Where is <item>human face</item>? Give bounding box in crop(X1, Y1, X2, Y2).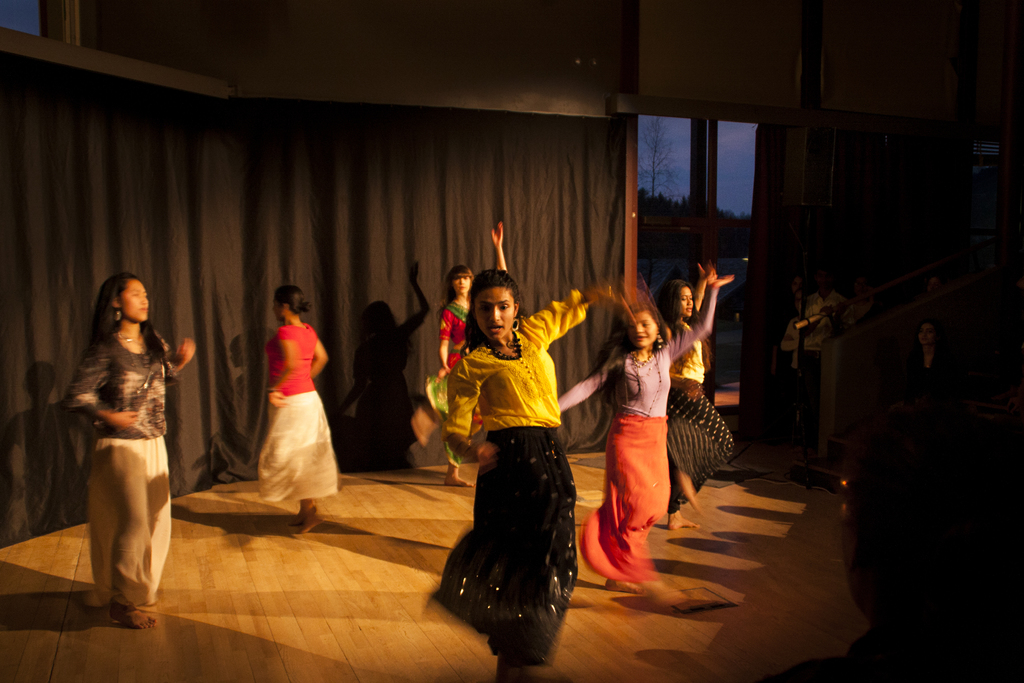
crop(449, 273, 470, 294).
